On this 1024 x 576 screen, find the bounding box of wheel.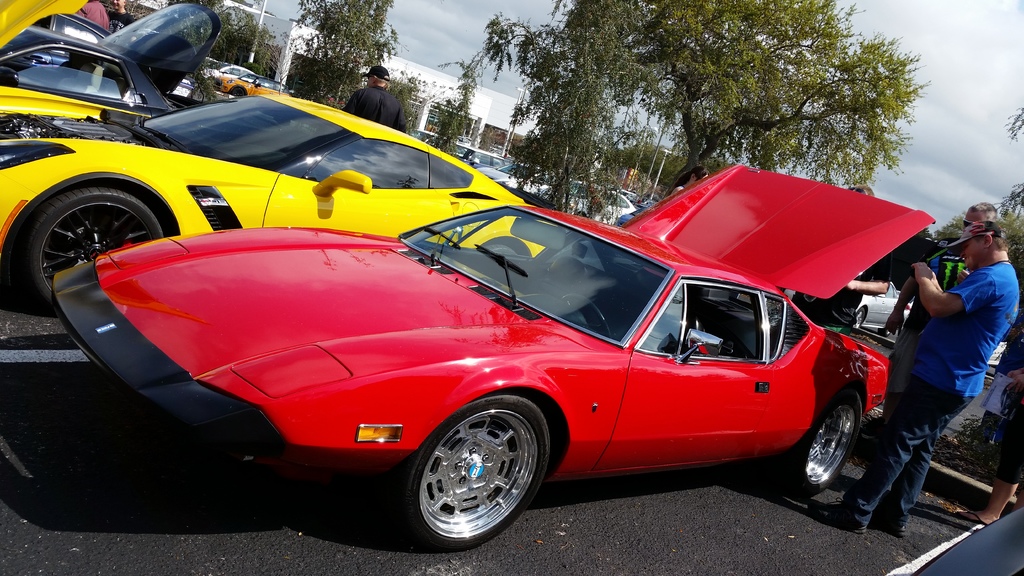
Bounding box: Rect(484, 244, 517, 254).
